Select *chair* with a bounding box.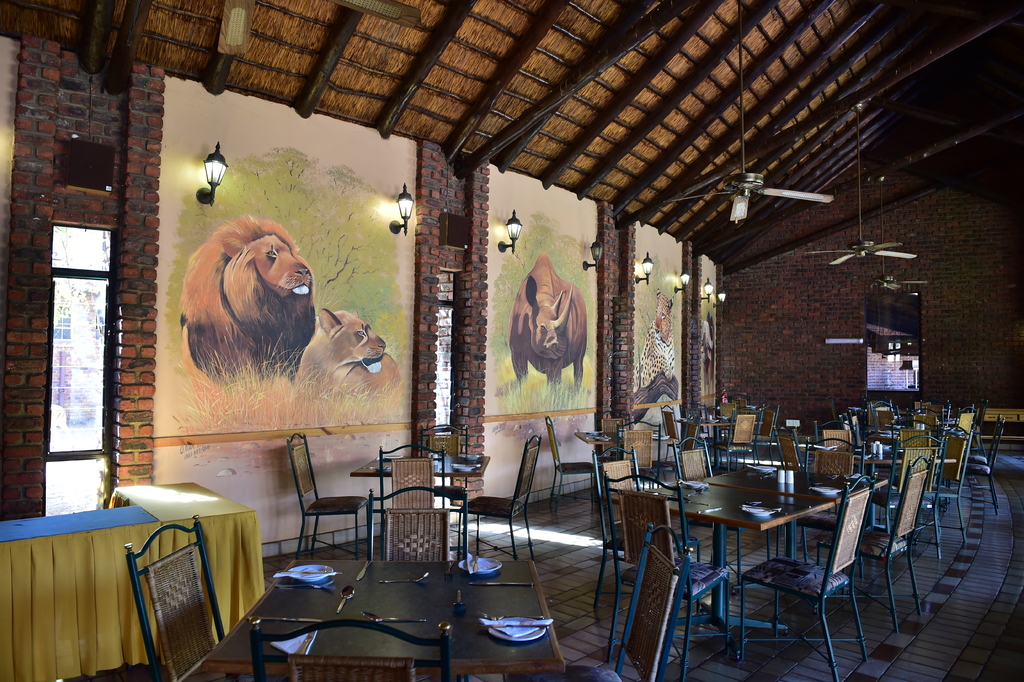
Rect(604, 467, 735, 681).
